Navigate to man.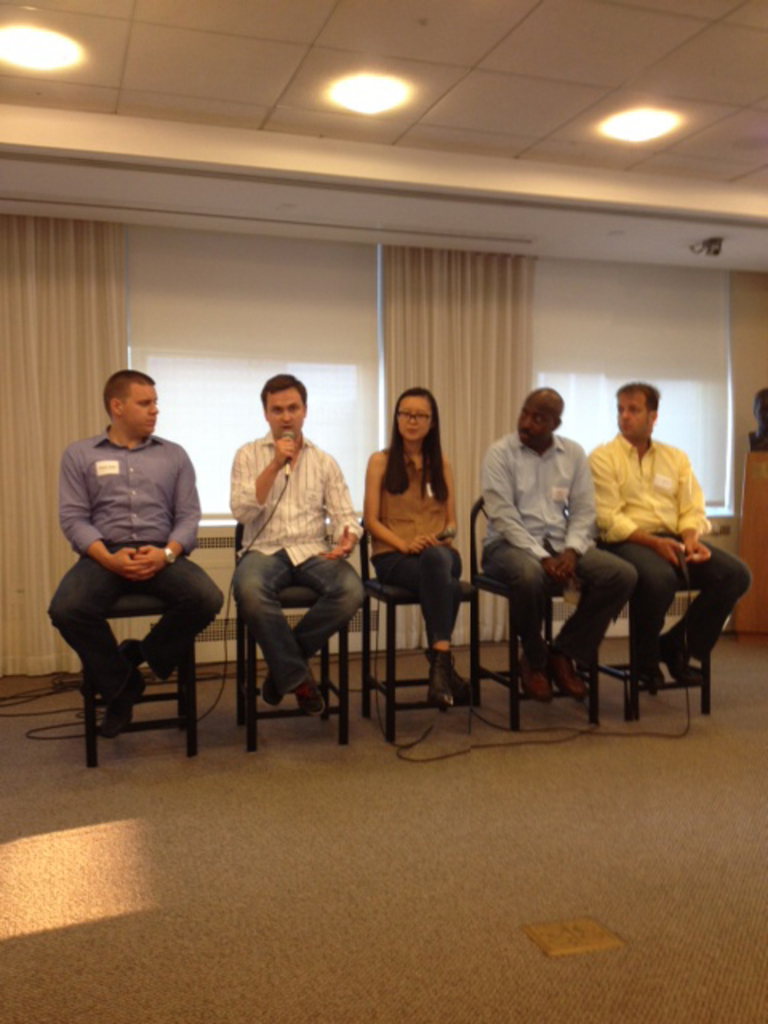
Navigation target: 216 381 358 746.
